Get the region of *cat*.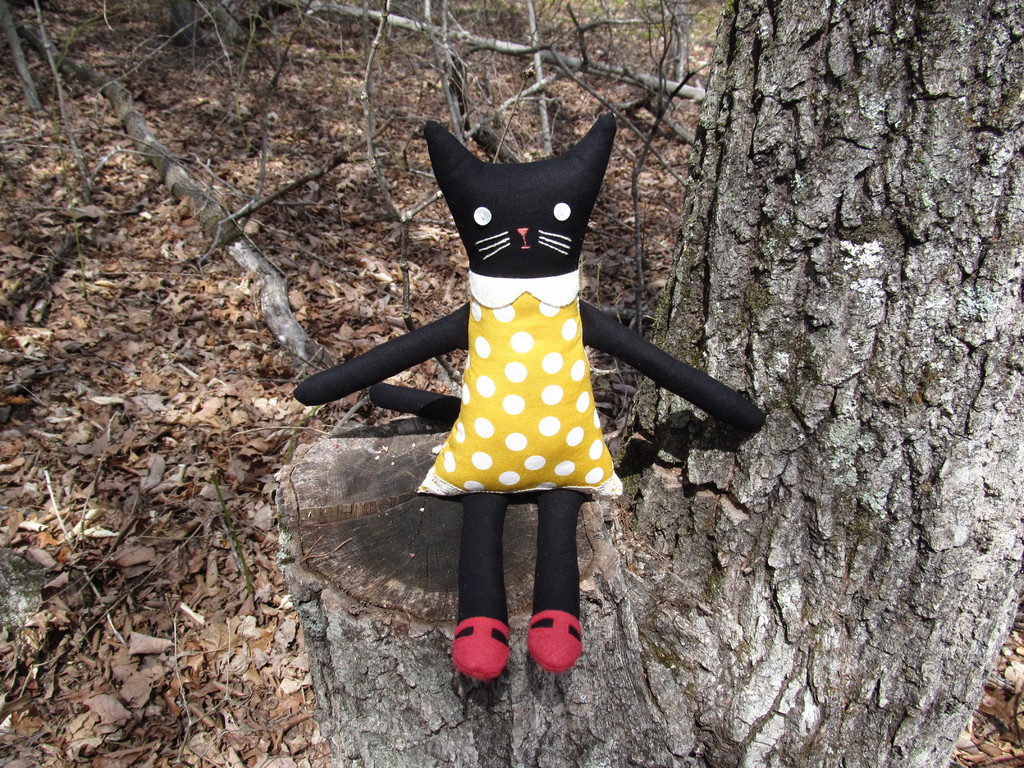
286 122 764 682.
